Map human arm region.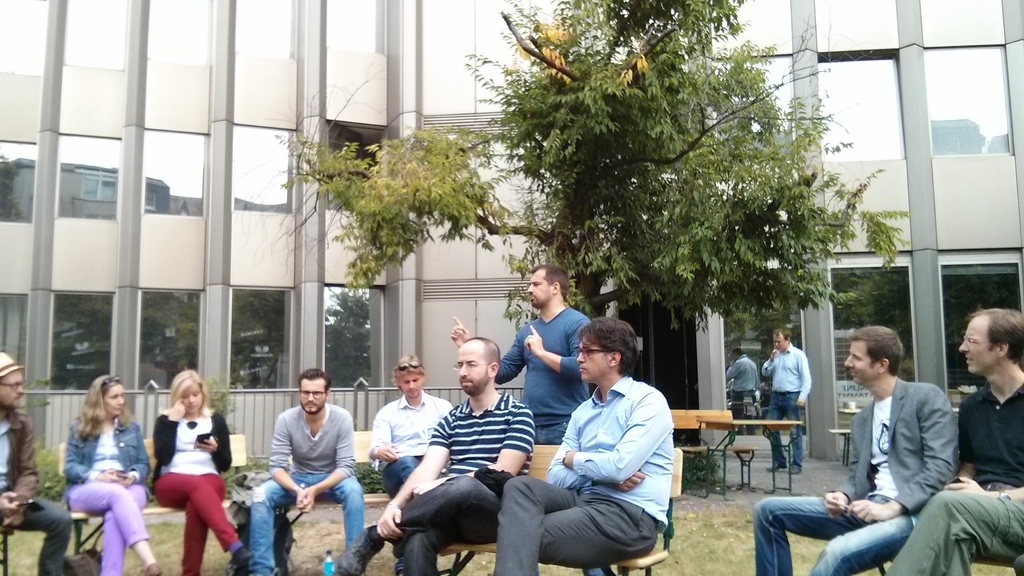
Mapped to {"x1": 0, "y1": 415, "x2": 36, "y2": 538}.
